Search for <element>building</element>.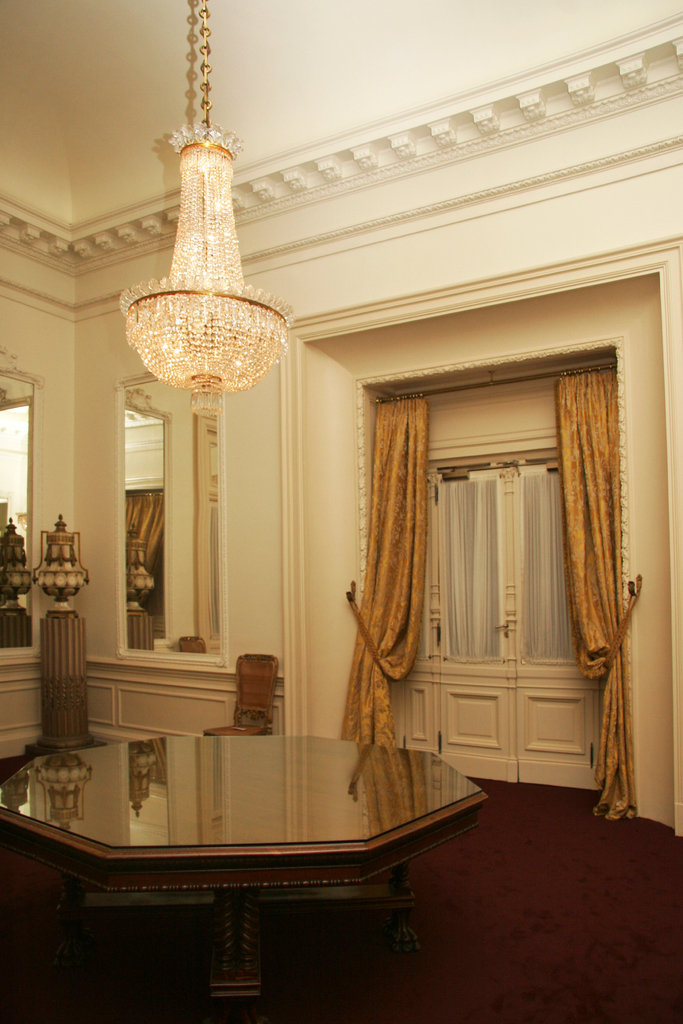
Found at [0, 0, 682, 1023].
